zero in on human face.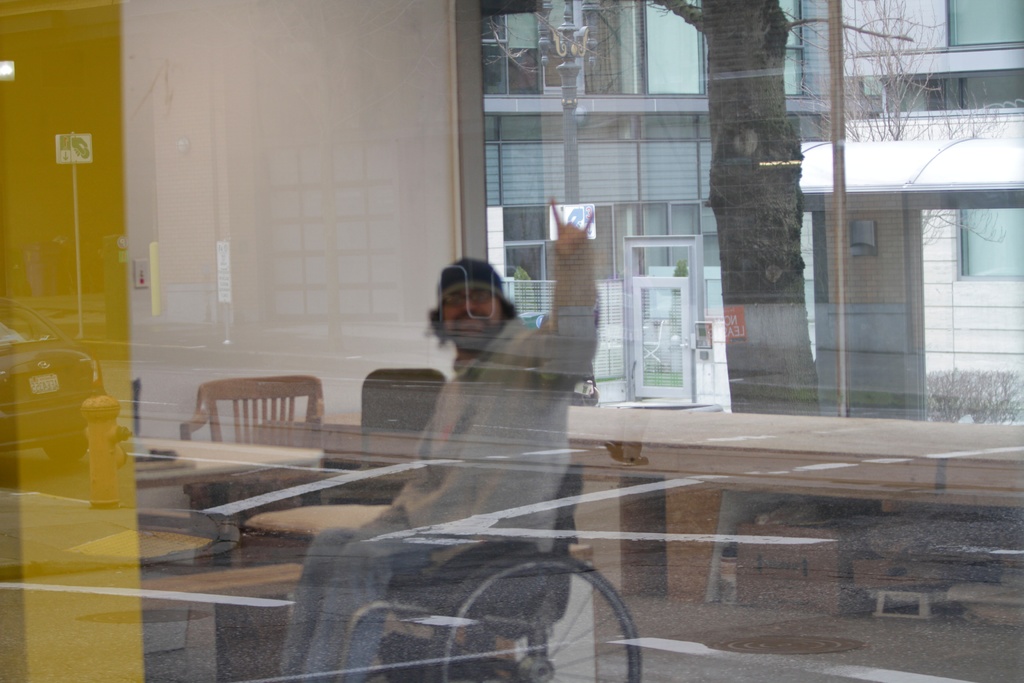
Zeroed in: 441/290/506/350.
